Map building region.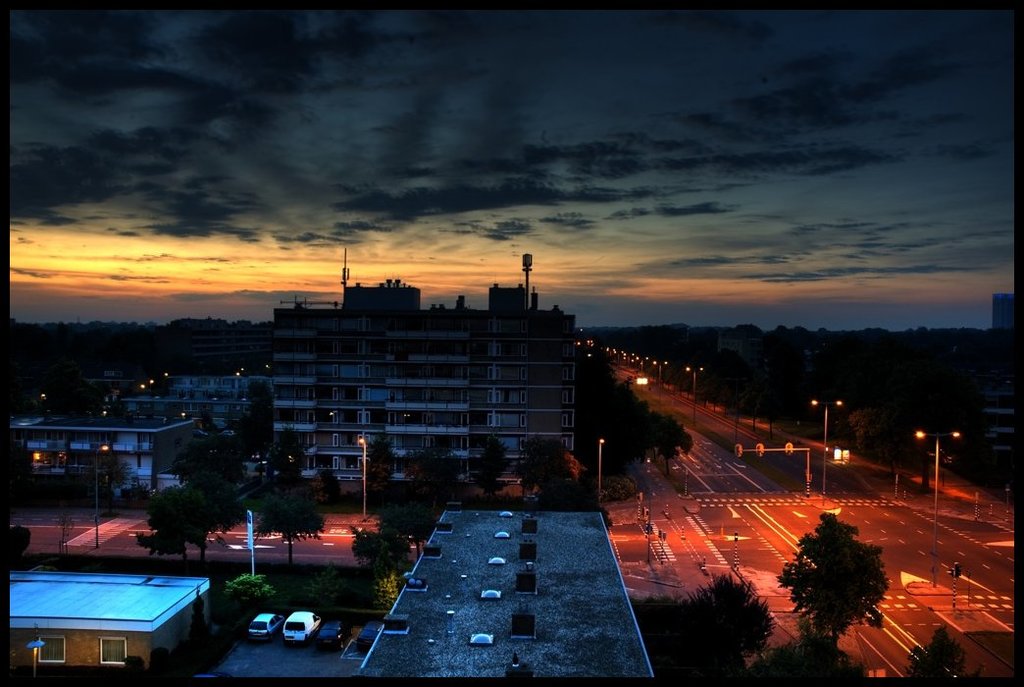
Mapped to crop(124, 353, 264, 435).
